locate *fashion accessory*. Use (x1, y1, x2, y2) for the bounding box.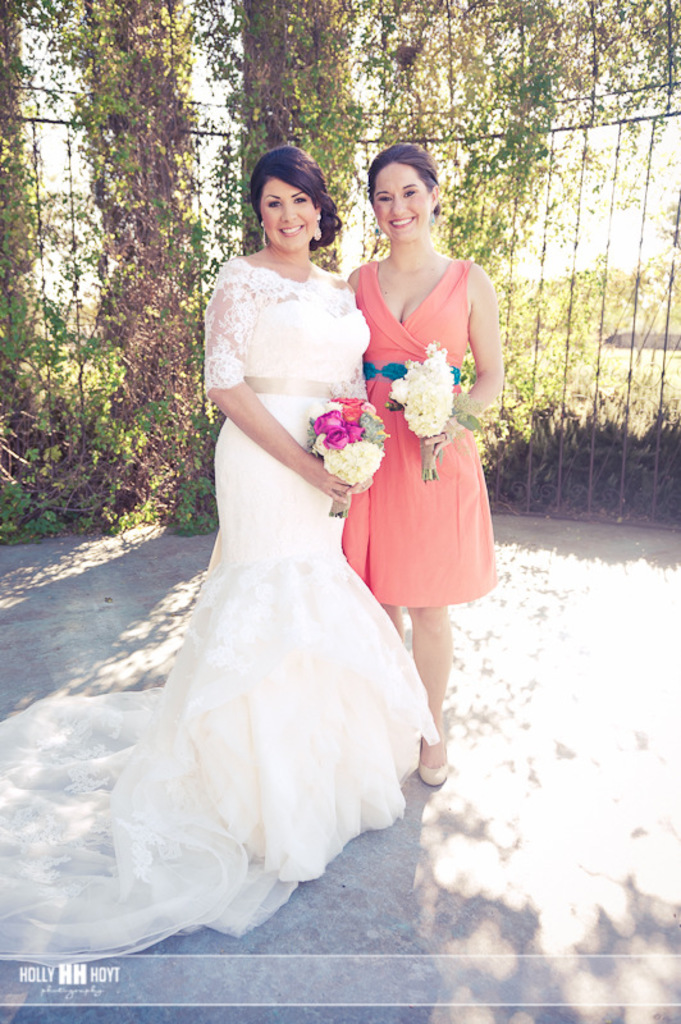
(308, 211, 325, 239).
